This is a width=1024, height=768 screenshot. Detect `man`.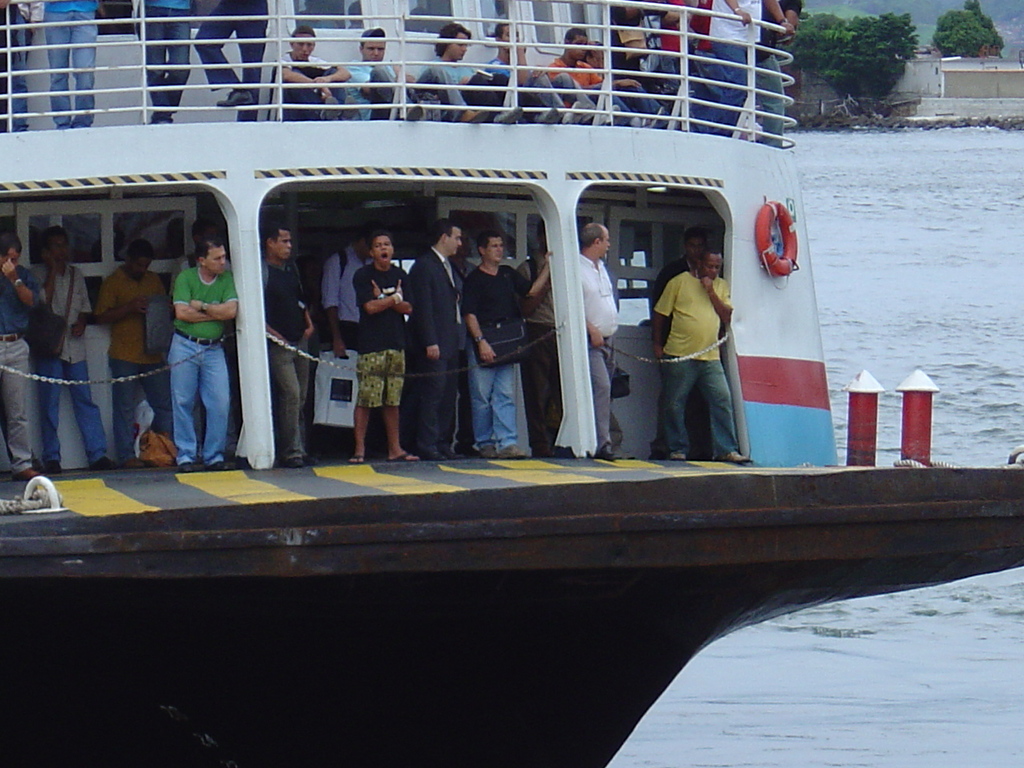
bbox=[264, 24, 354, 114].
